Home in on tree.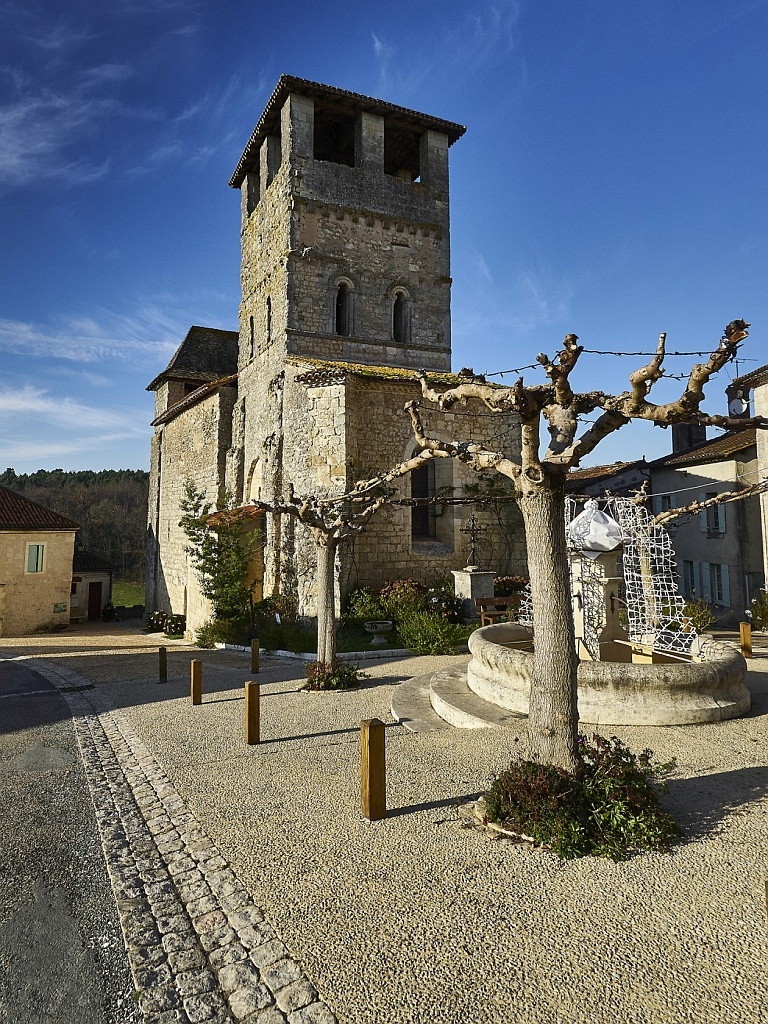
Homed in at bbox=[186, 460, 284, 650].
